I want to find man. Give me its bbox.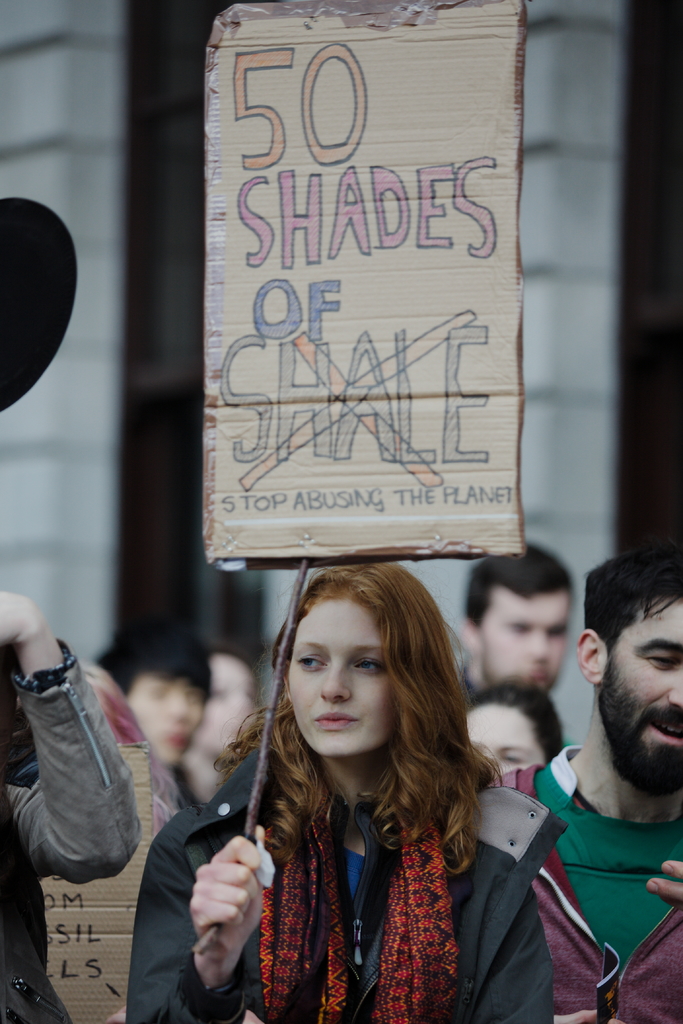
(87,625,213,813).
